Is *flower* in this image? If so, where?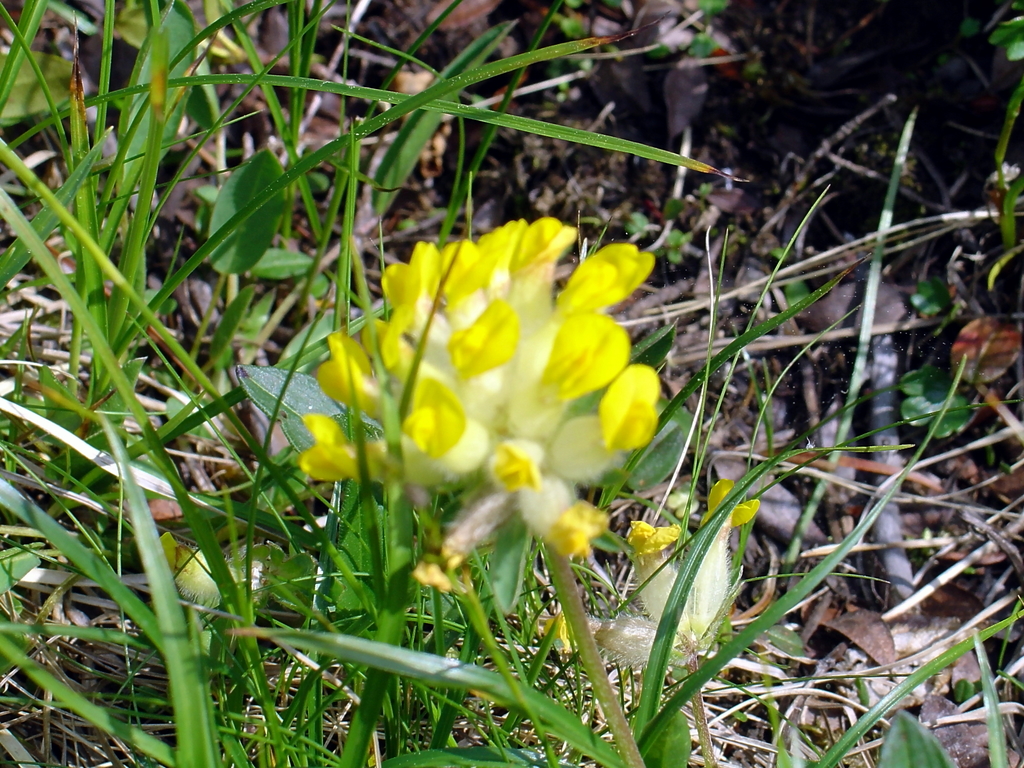
Yes, at (left=545, top=476, right=762, bottom=662).
